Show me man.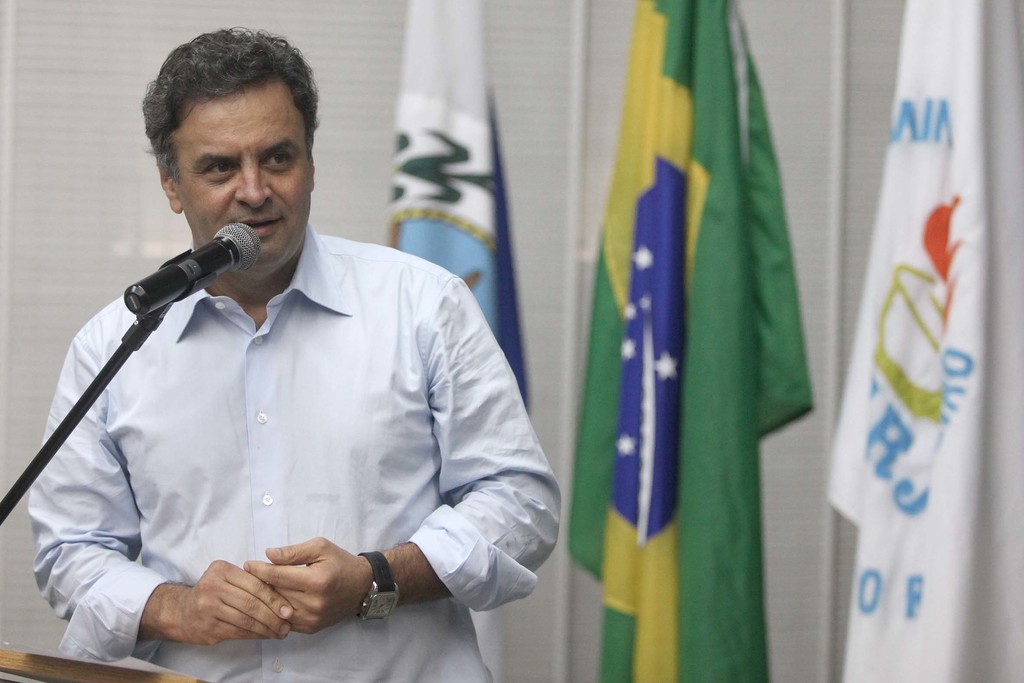
man is here: box(22, 29, 563, 682).
